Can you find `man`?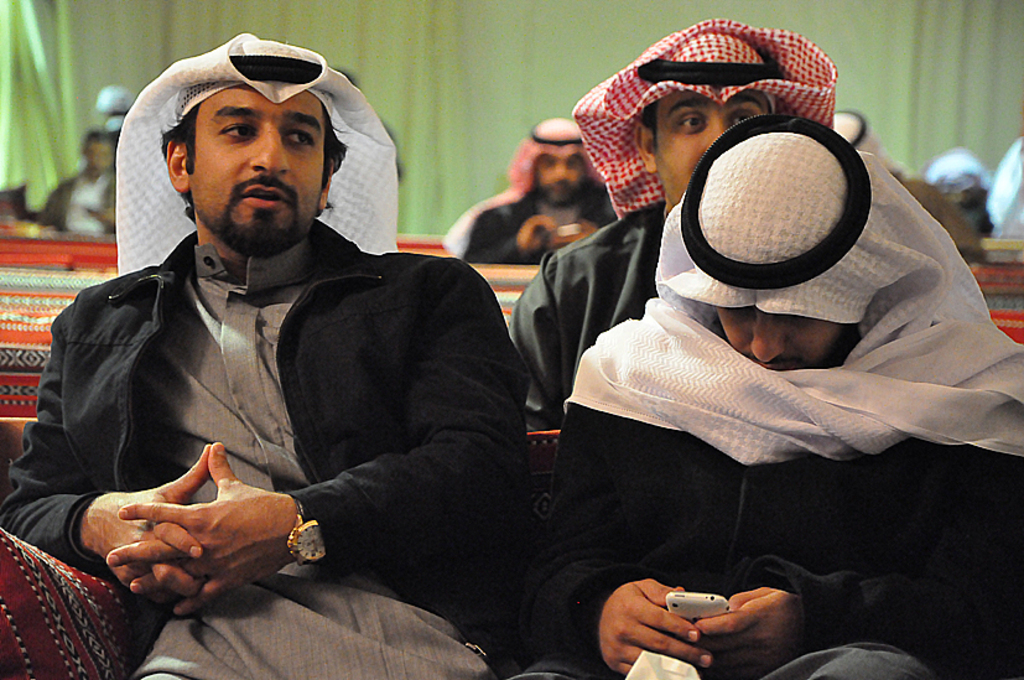
Yes, bounding box: locate(0, 63, 575, 679).
